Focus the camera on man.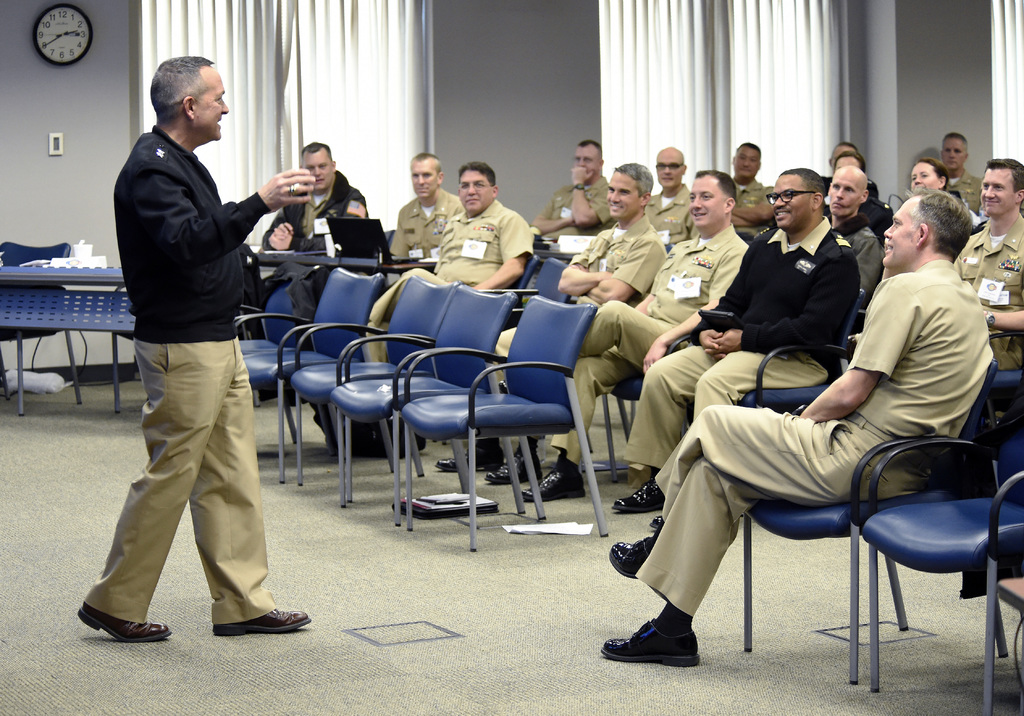
Focus region: bbox=(826, 162, 882, 323).
